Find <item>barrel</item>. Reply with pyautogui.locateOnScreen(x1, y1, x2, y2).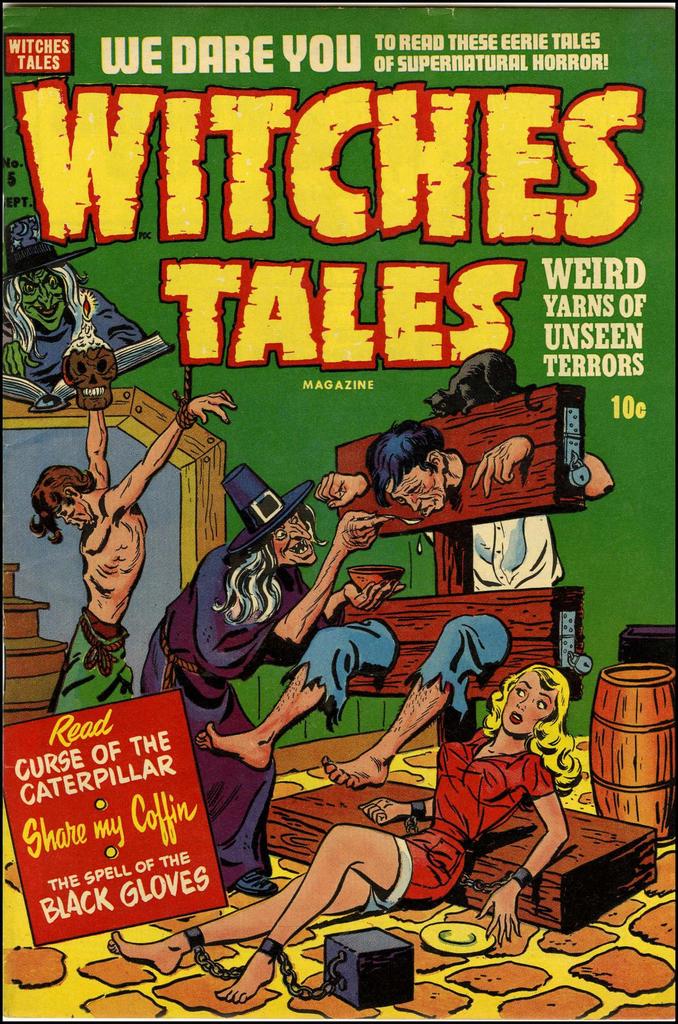
pyautogui.locateOnScreen(595, 664, 677, 841).
